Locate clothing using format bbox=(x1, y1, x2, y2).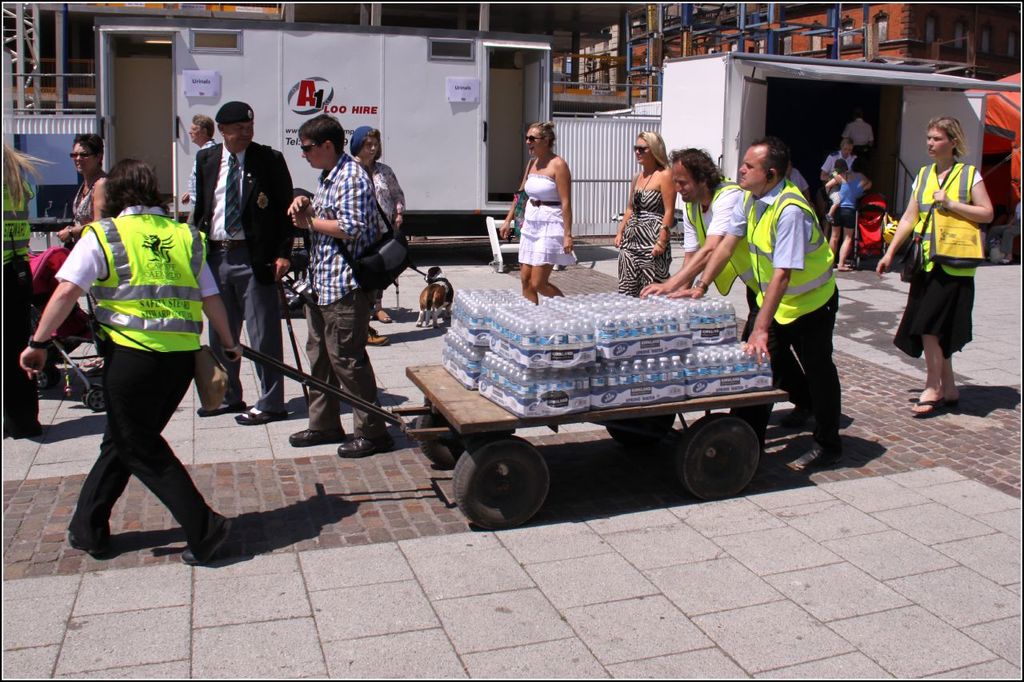
bbox=(70, 182, 94, 229).
